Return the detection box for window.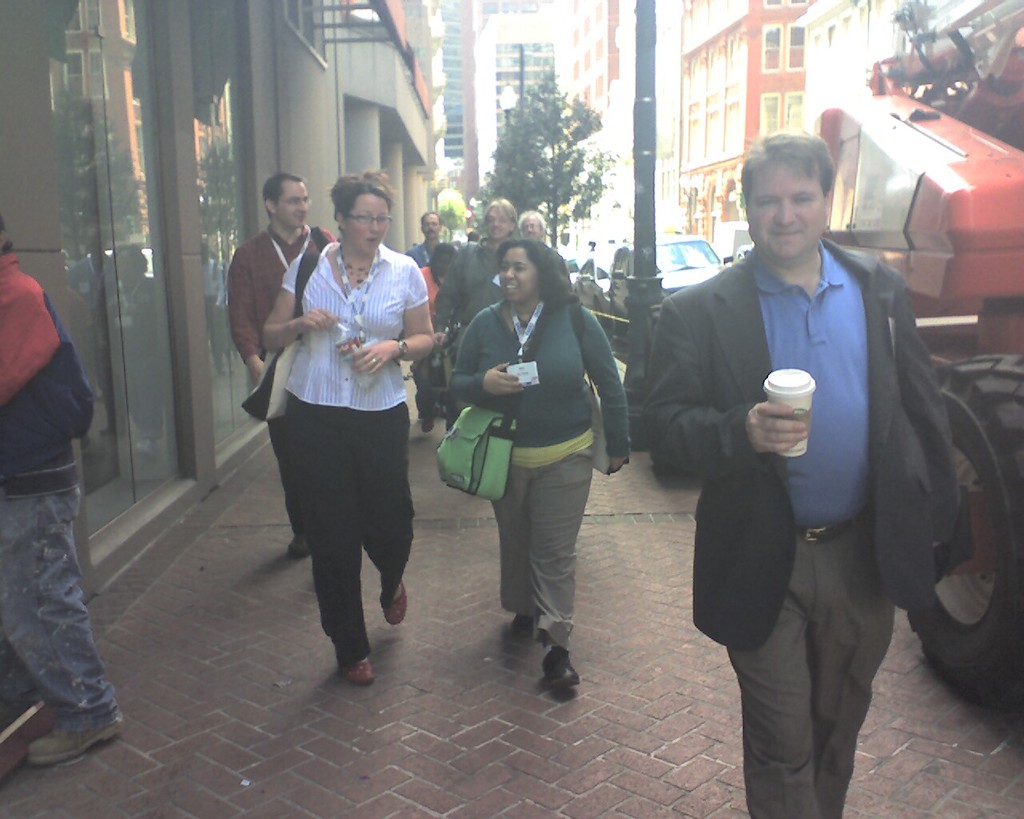
select_region(662, 0, 804, 209).
